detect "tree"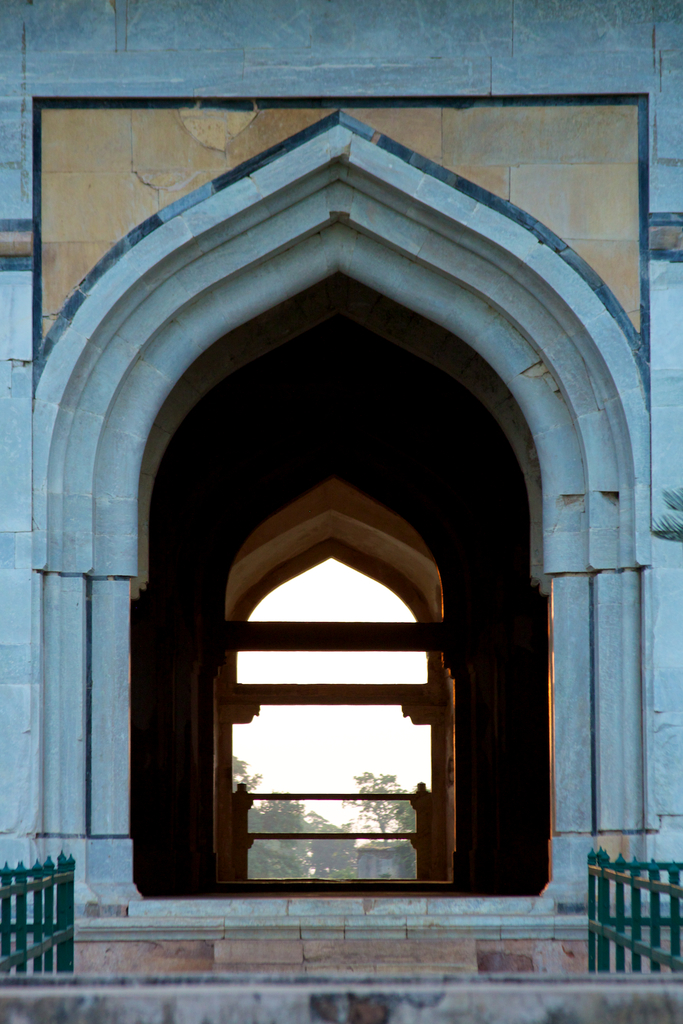
detection(354, 764, 408, 843)
